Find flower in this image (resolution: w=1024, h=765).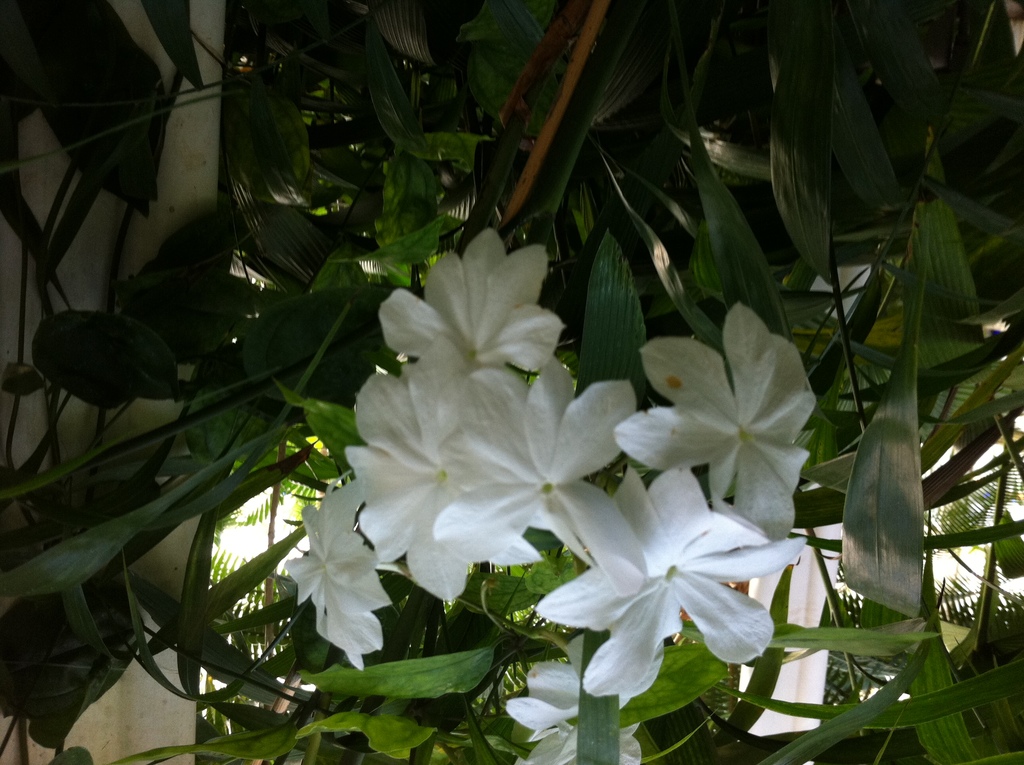
379, 227, 577, 481.
